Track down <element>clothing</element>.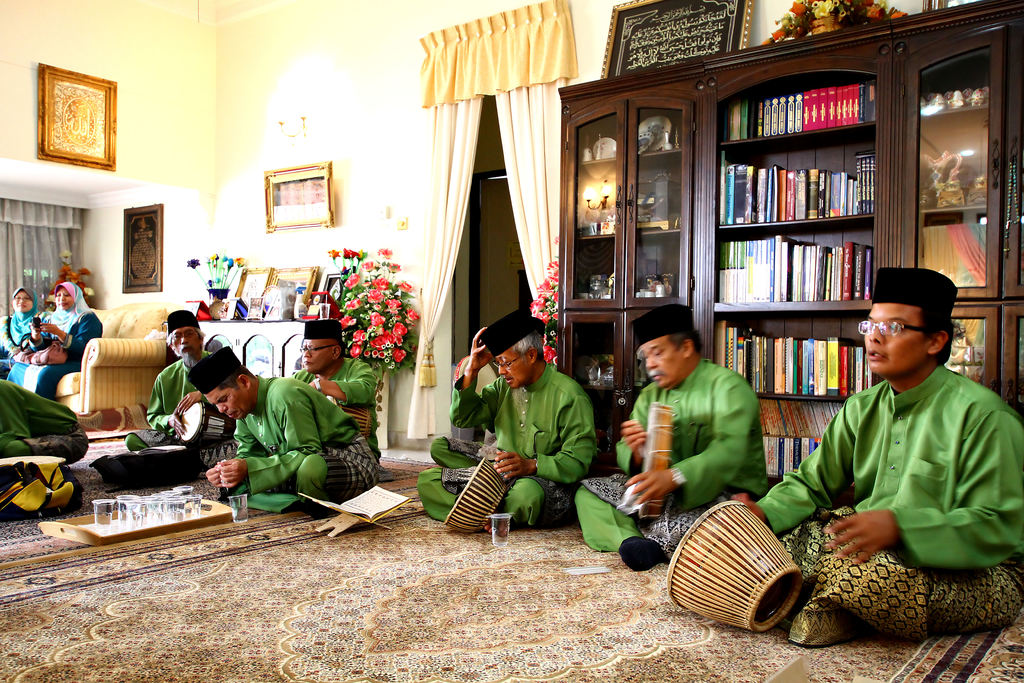
Tracked to x1=739 y1=358 x2=1023 y2=649.
